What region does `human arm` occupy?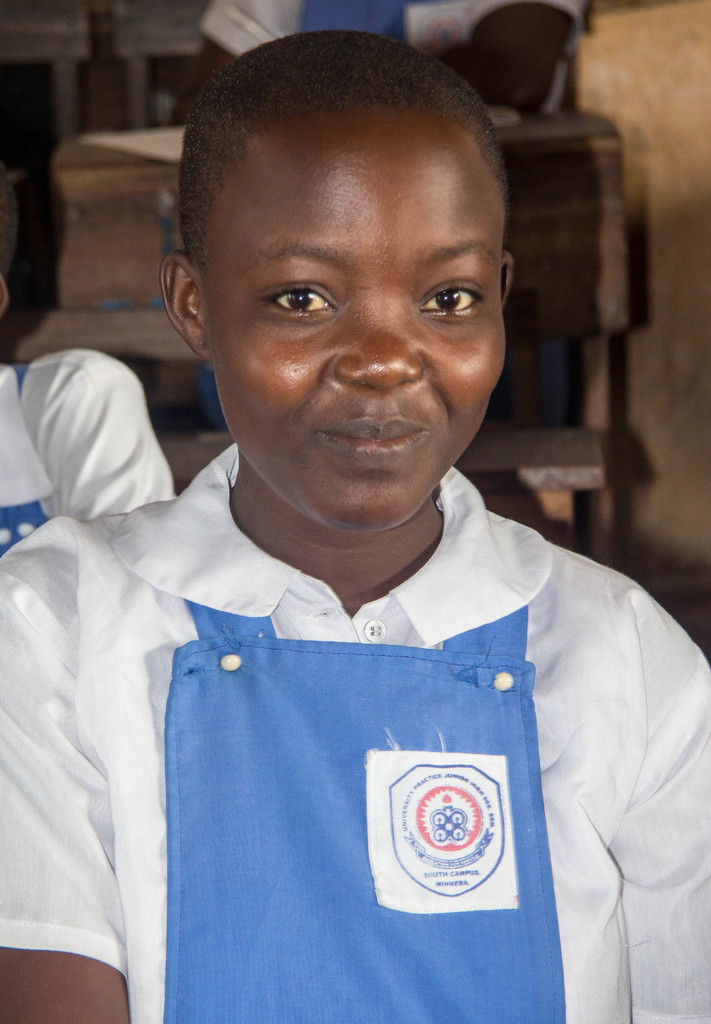
bbox(0, 514, 152, 1023).
